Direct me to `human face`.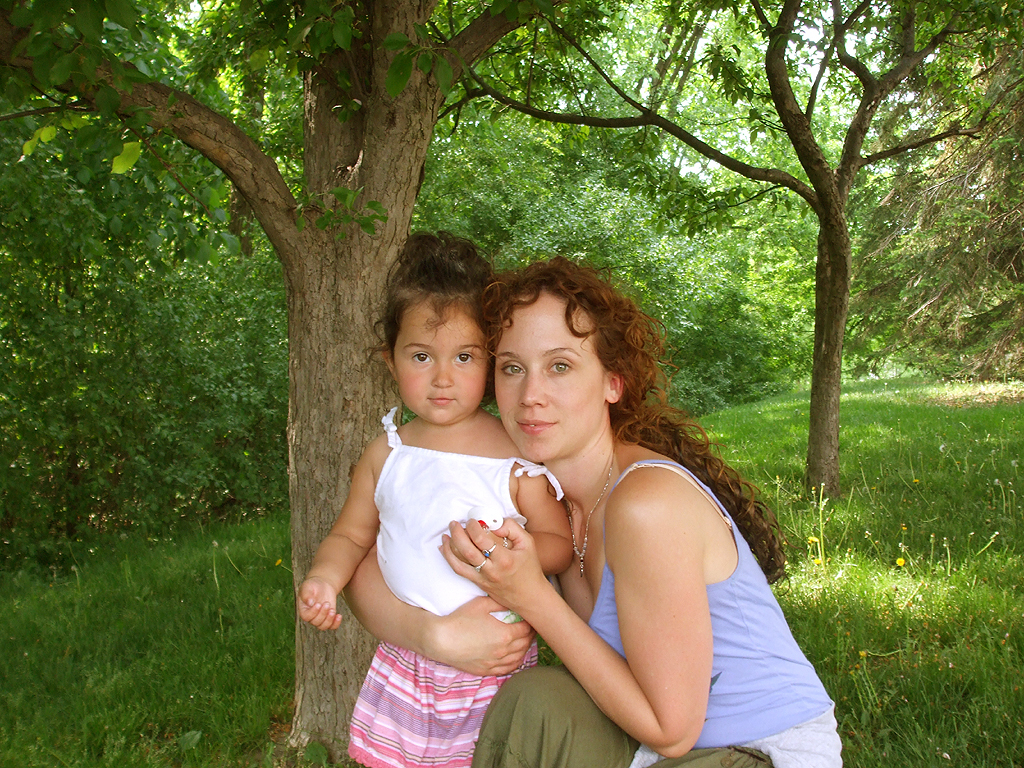
Direction: [x1=491, y1=288, x2=607, y2=458].
